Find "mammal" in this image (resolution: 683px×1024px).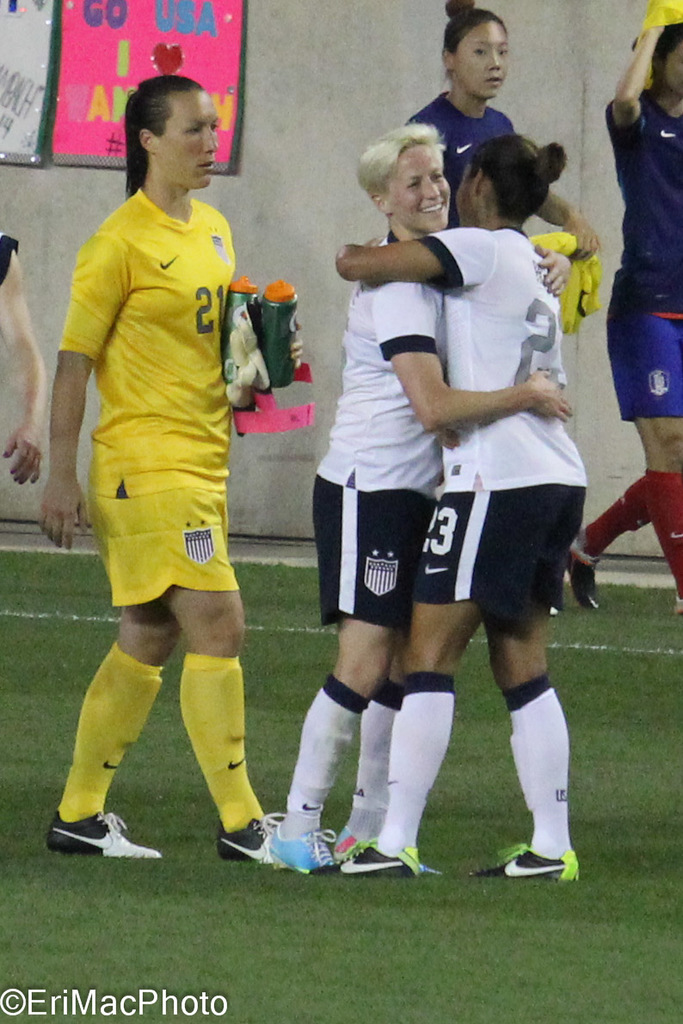
<region>238, 118, 570, 876</region>.
